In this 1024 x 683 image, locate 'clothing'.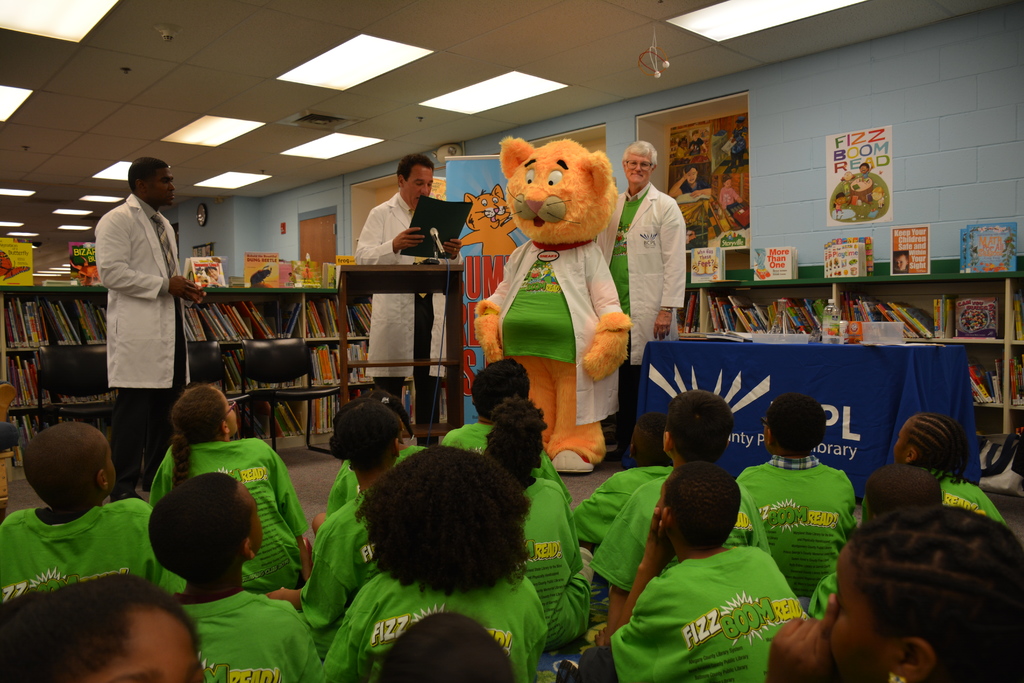
Bounding box: Rect(310, 563, 551, 682).
